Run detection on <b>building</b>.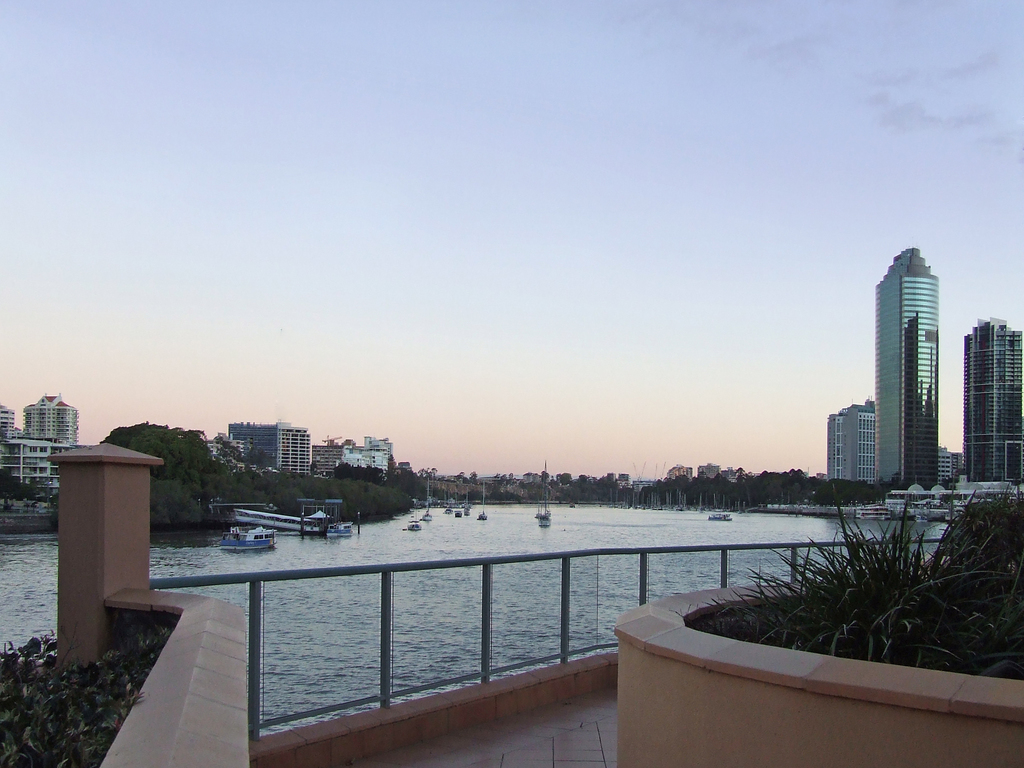
Result: bbox=[872, 244, 943, 489].
